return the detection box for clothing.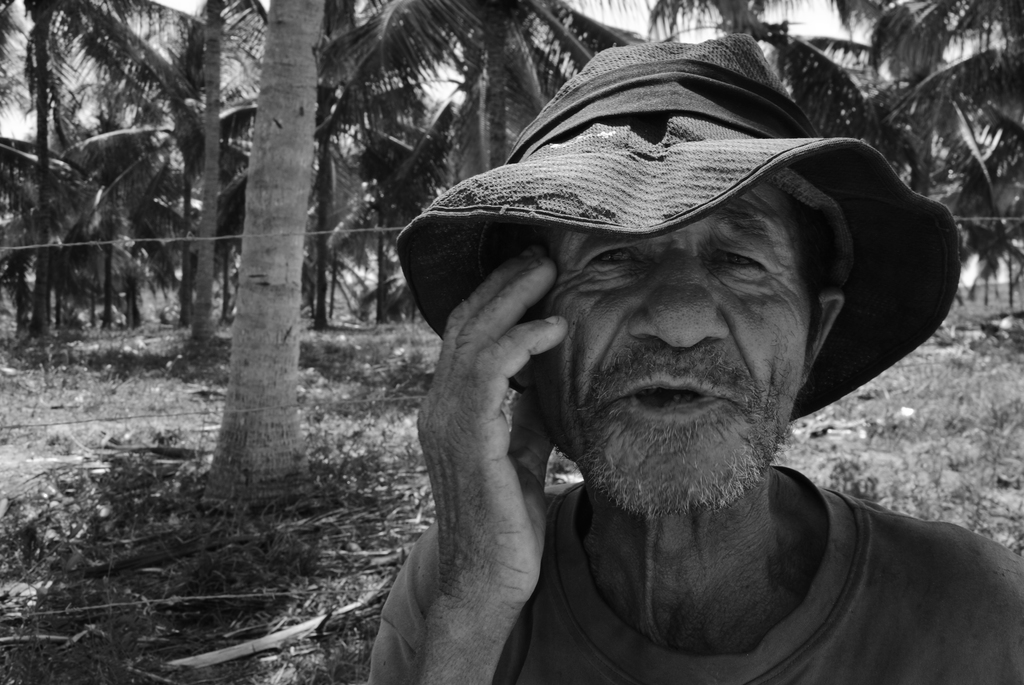
Rect(360, 457, 1023, 684).
